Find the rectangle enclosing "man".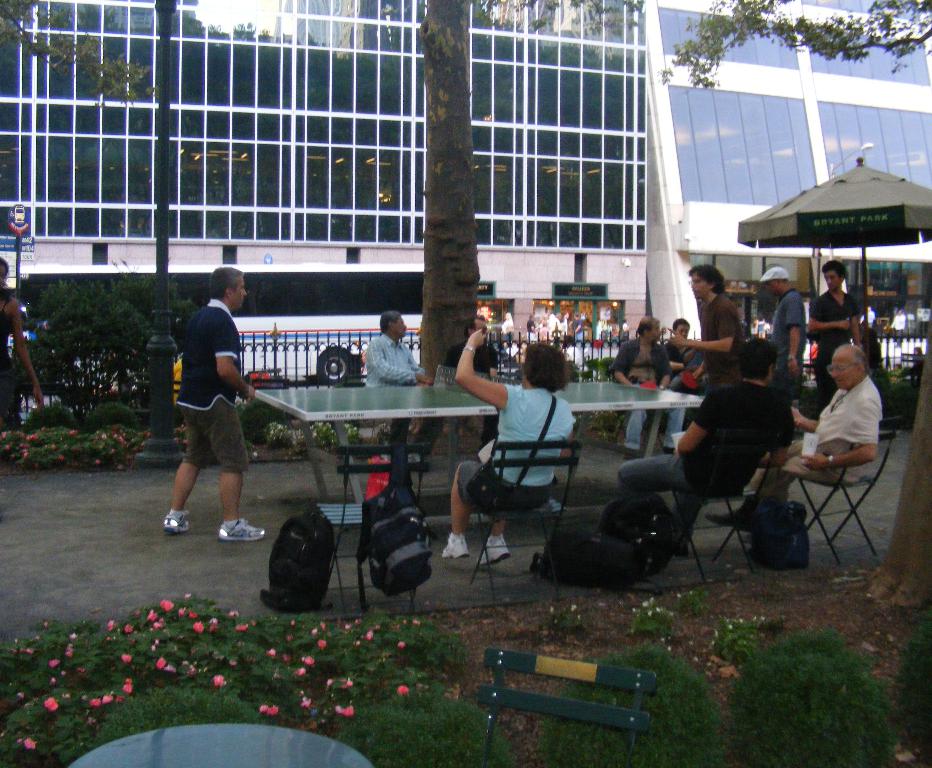
[x1=760, y1=265, x2=806, y2=399].
